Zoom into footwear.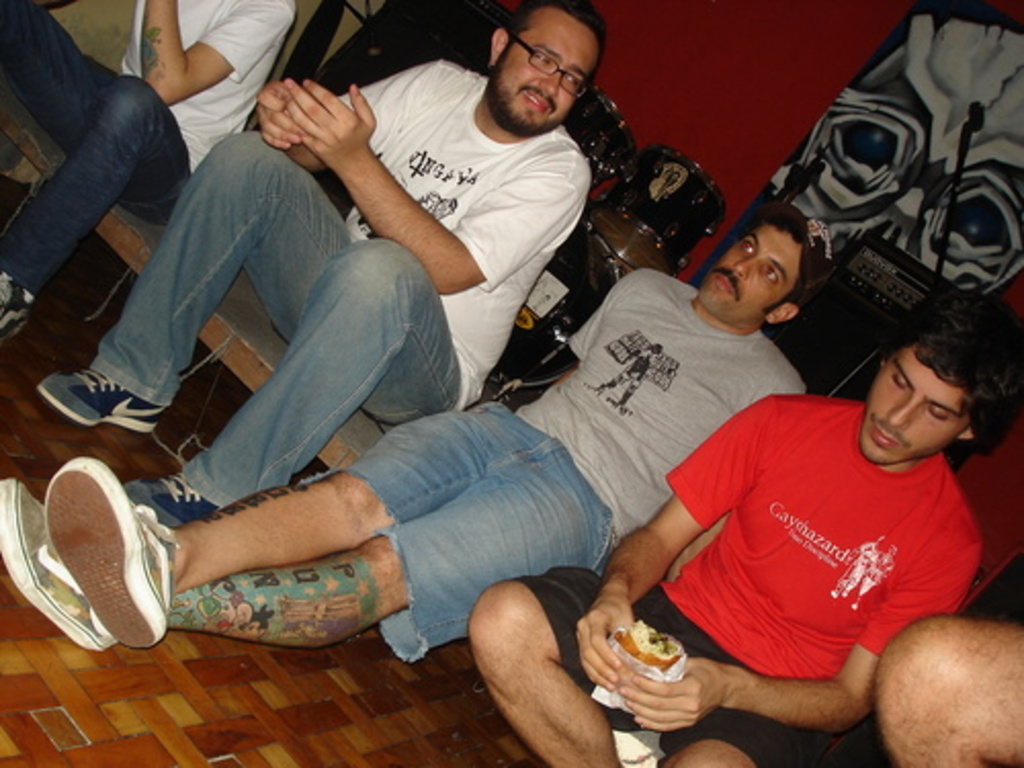
Zoom target: [27,354,143,430].
